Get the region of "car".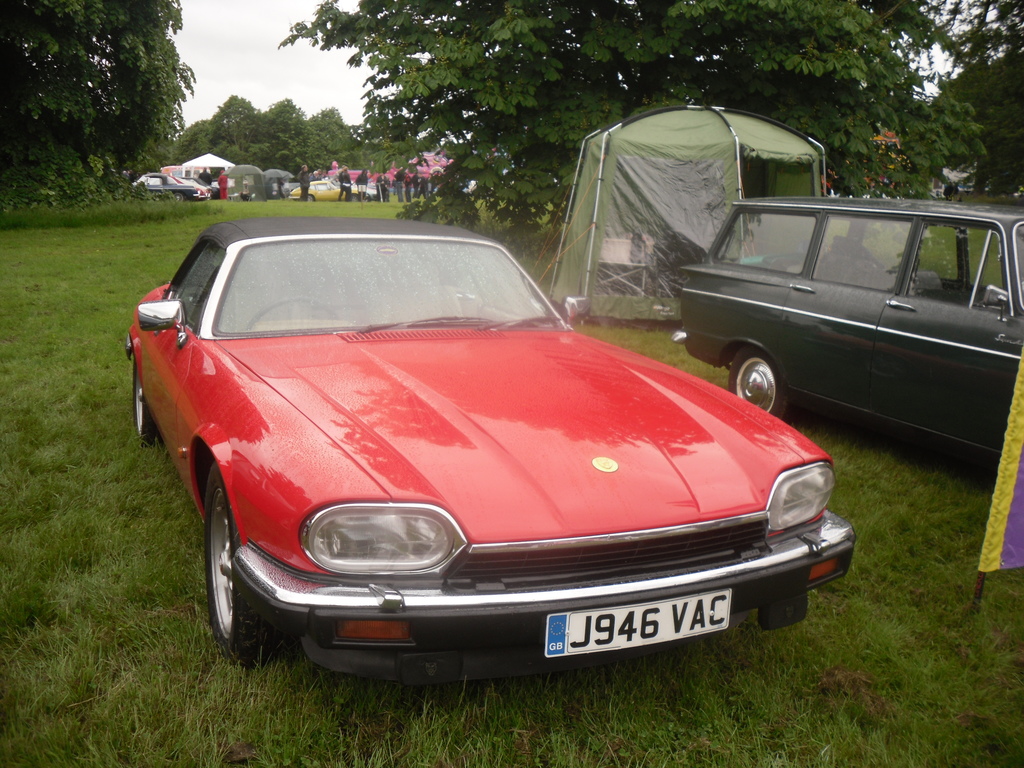
[289,179,348,200].
